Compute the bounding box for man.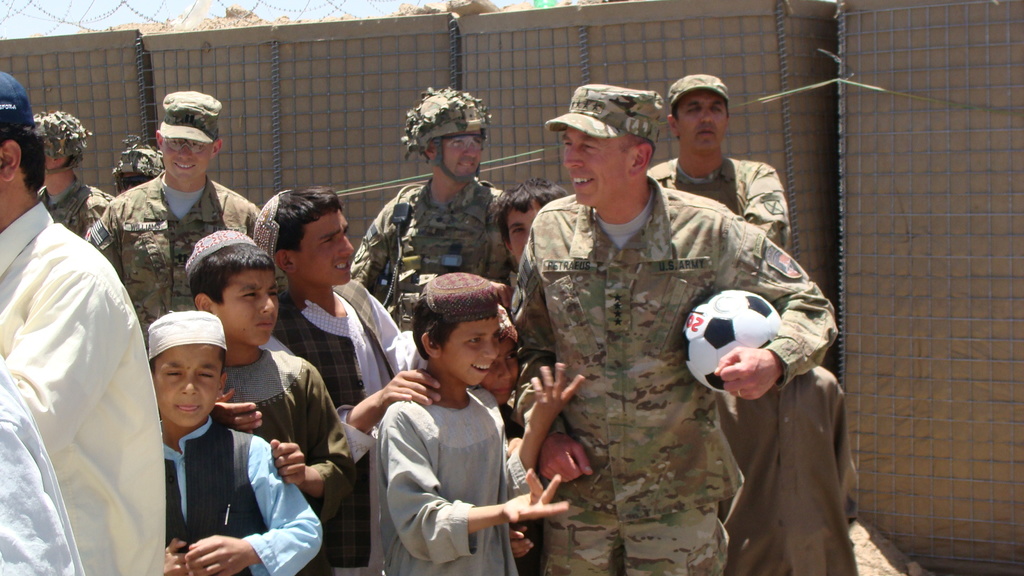
{"left": 502, "top": 88, "right": 838, "bottom": 575}.
